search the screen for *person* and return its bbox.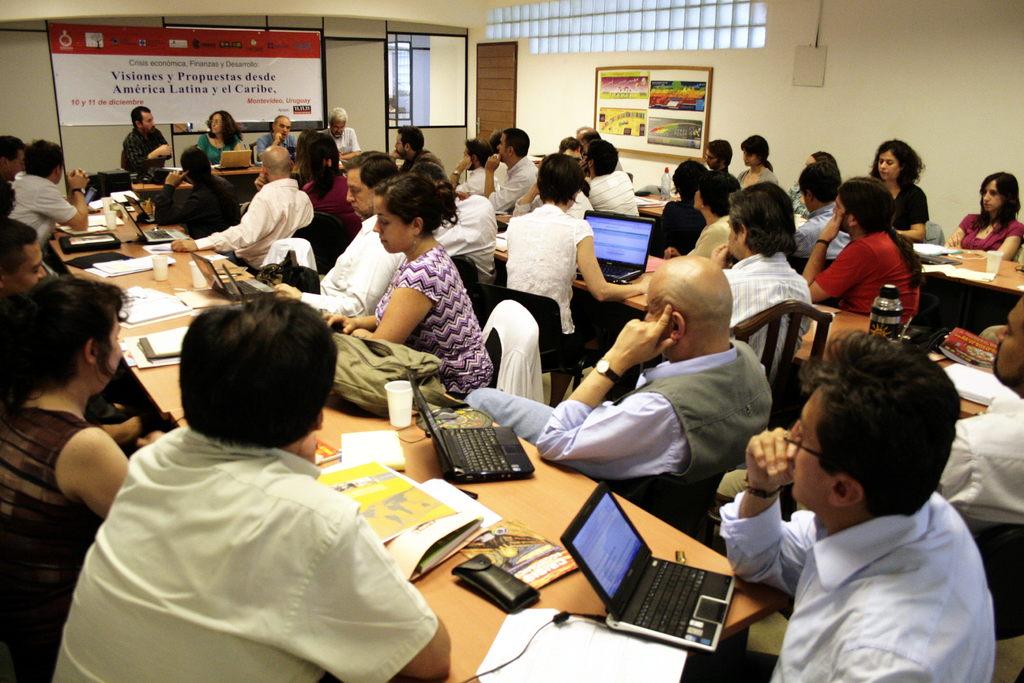
Found: [320, 99, 356, 157].
